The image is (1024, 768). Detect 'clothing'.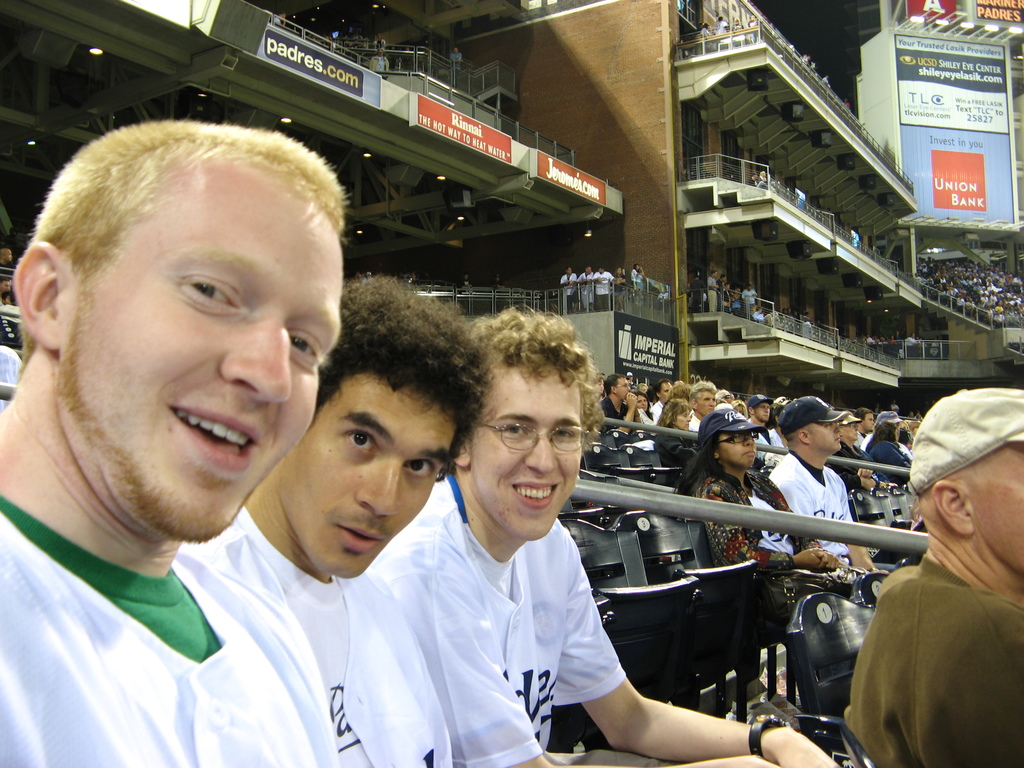
Detection: locate(652, 399, 665, 421).
